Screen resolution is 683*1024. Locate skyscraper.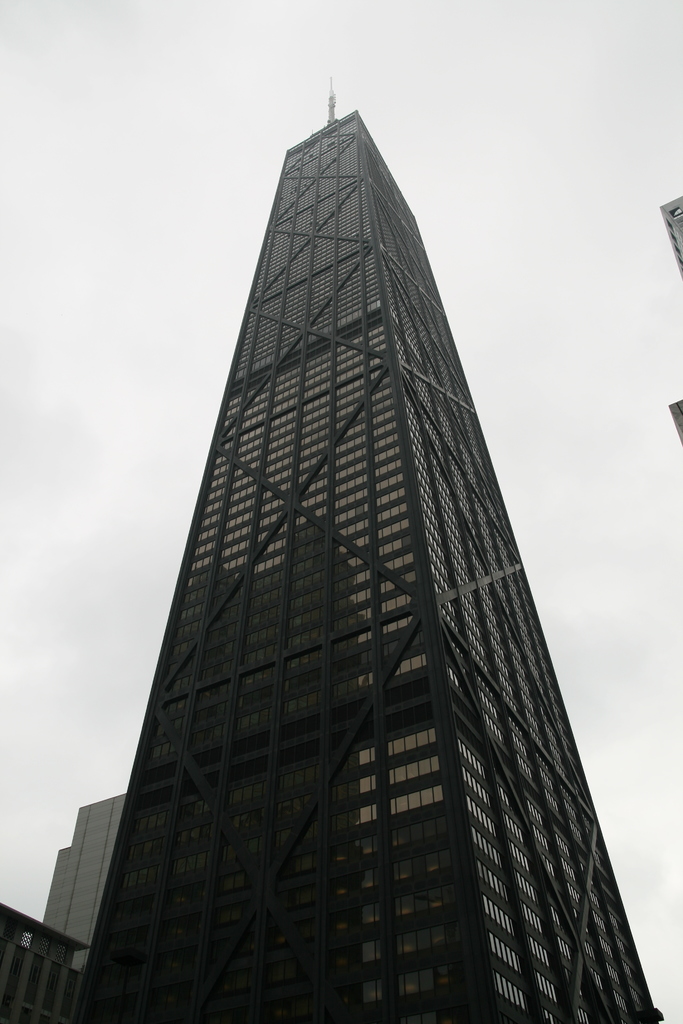
detection(43, 106, 654, 1002).
